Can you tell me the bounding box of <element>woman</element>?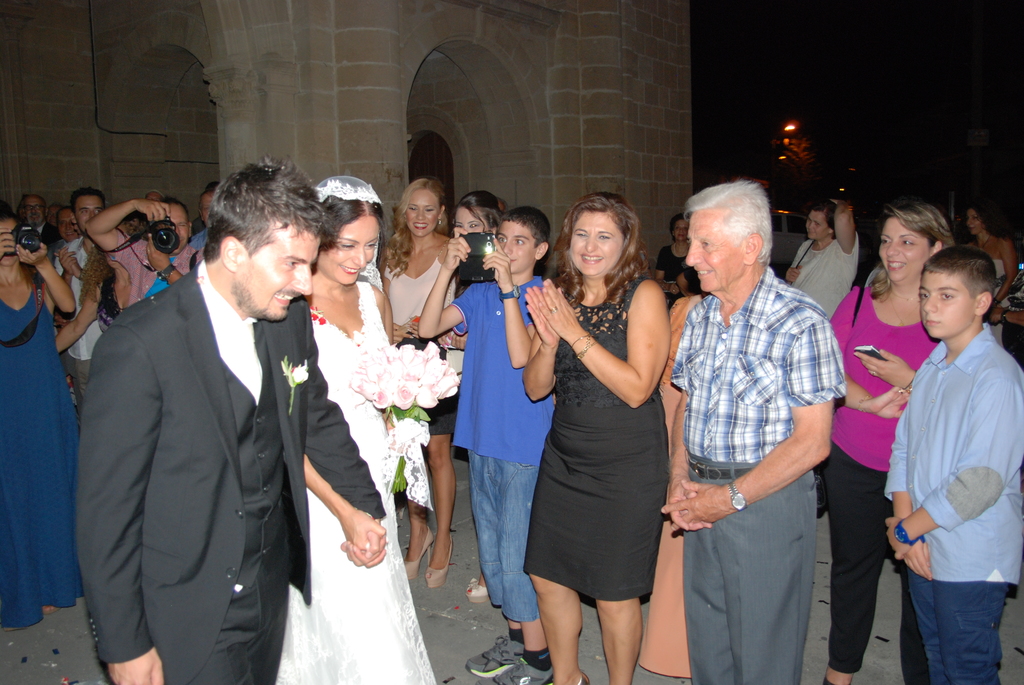
select_region(51, 218, 148, 354).
